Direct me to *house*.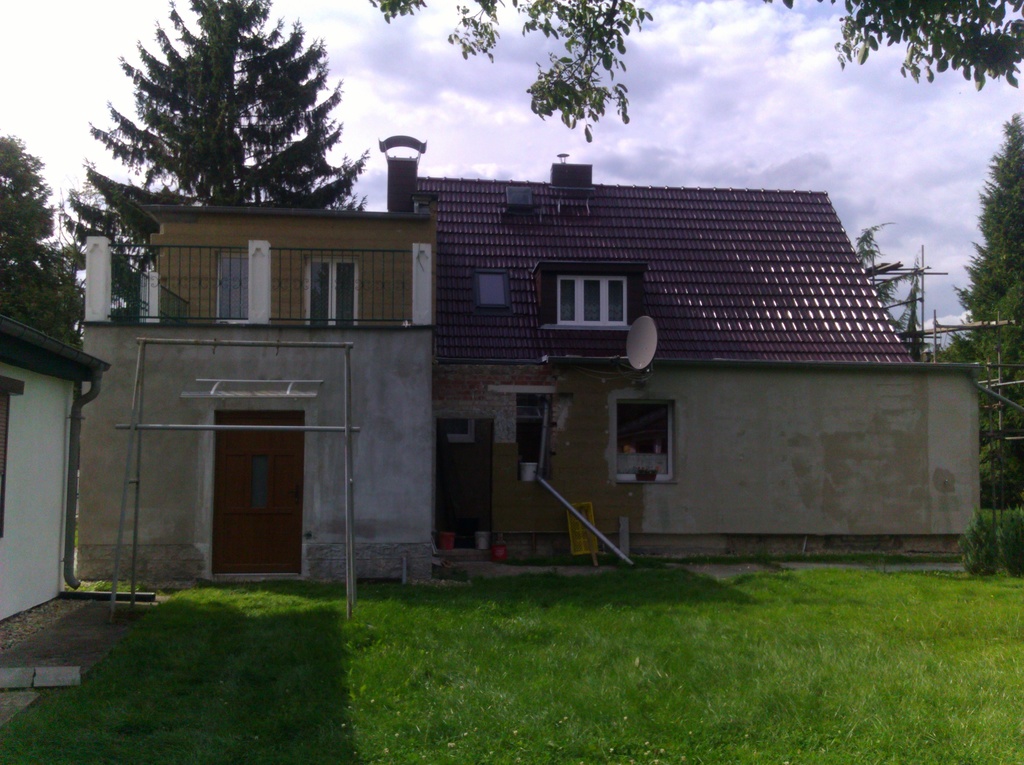
Direction: bbox=(0, 309, 115, 641).
